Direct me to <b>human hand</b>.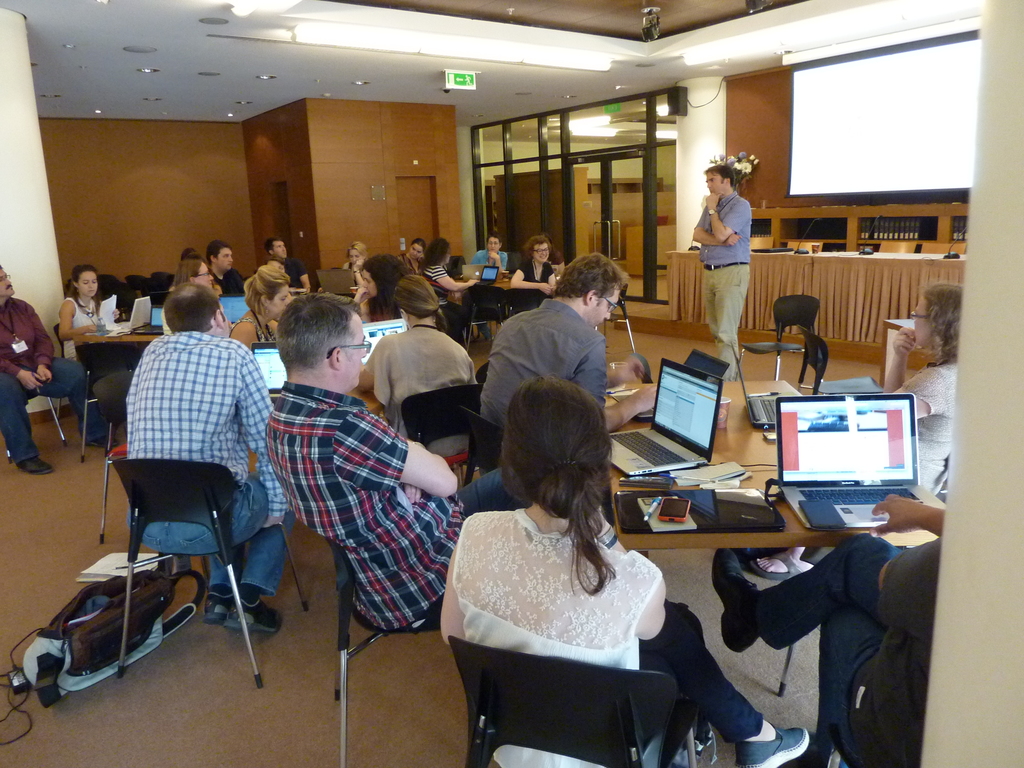
Direction: 629 383 657 415.
